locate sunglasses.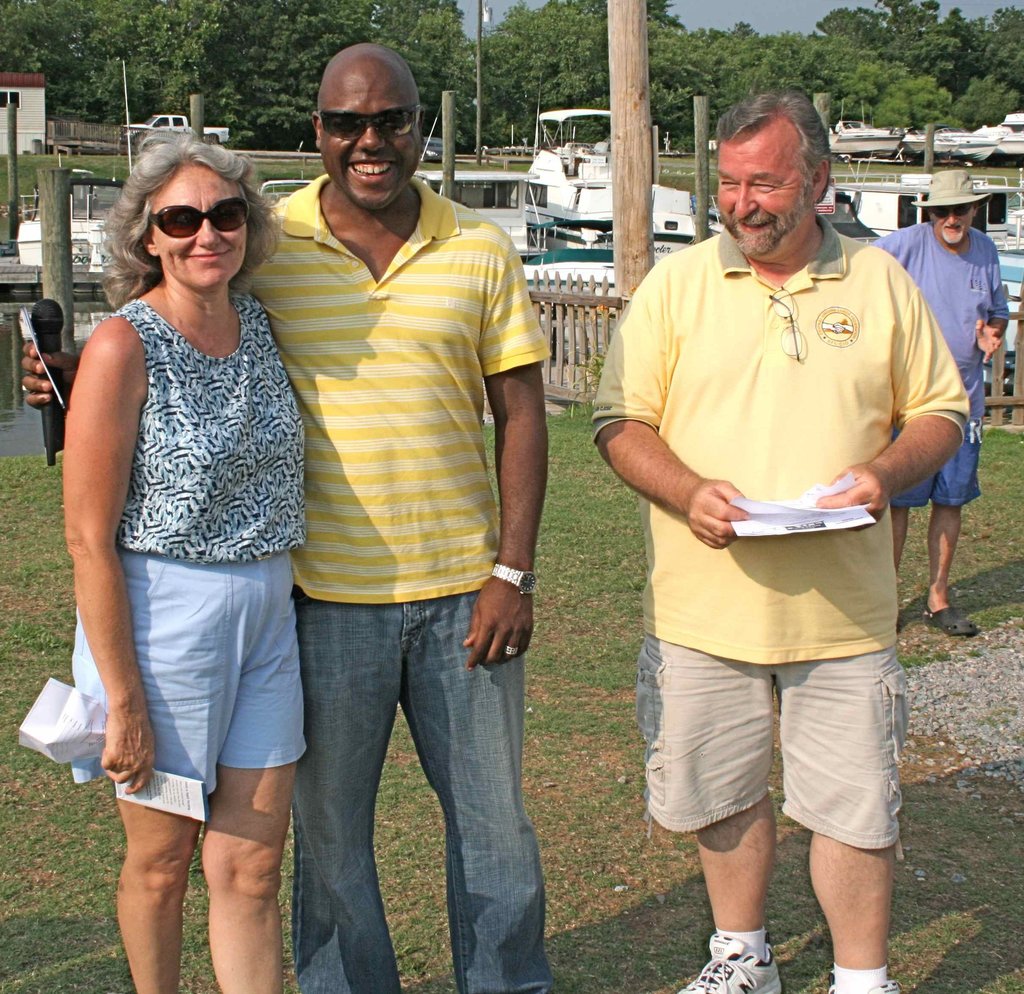
Bounding box: (x1=929, y1=202, x2=972, y2=218).
